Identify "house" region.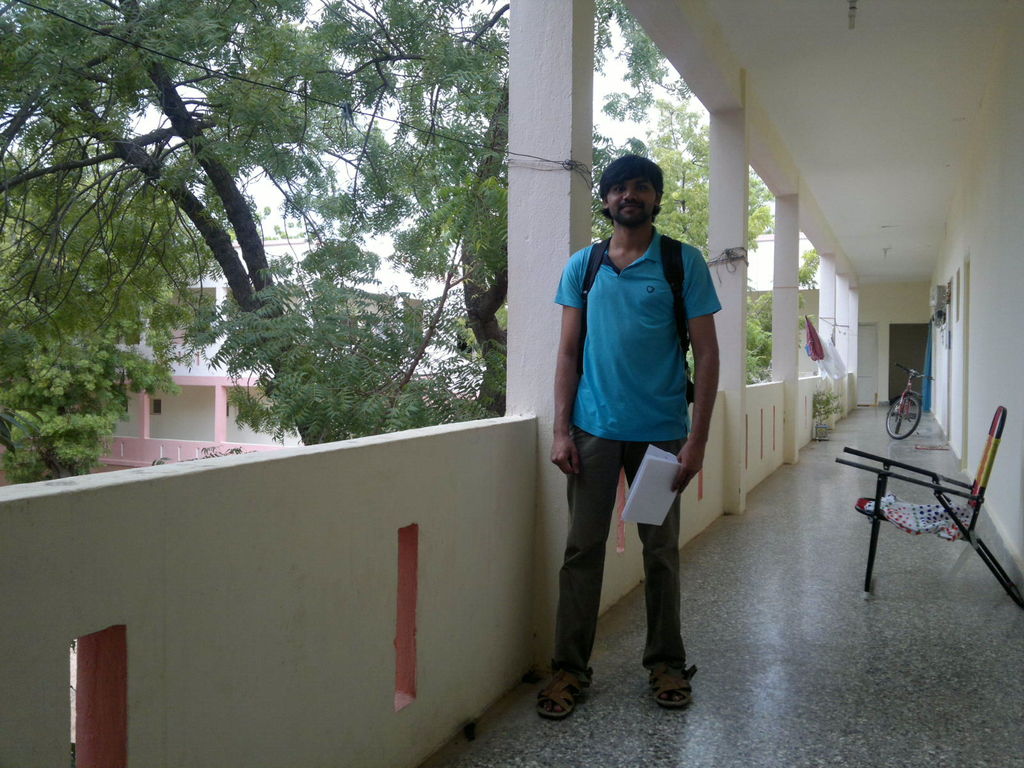
Region: 80, 233, 310, 481.
